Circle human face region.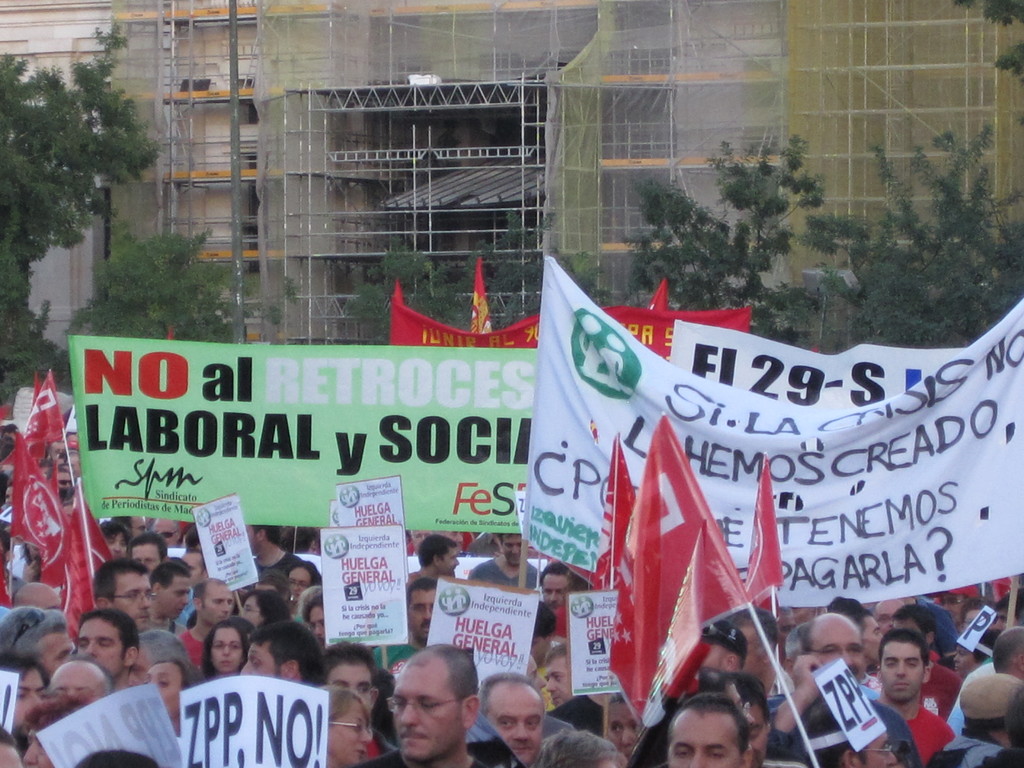
Region: x1=857, y1=730, x2=899, y2=767.
